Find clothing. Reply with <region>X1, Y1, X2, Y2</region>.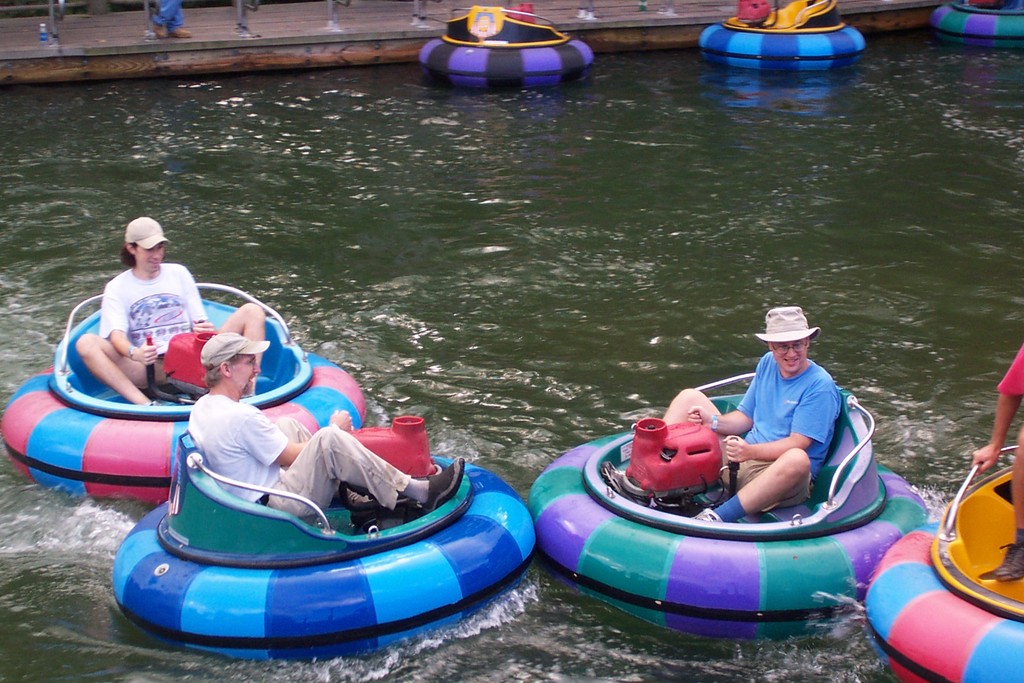
<region>94, 254, 209, 359</region>.
